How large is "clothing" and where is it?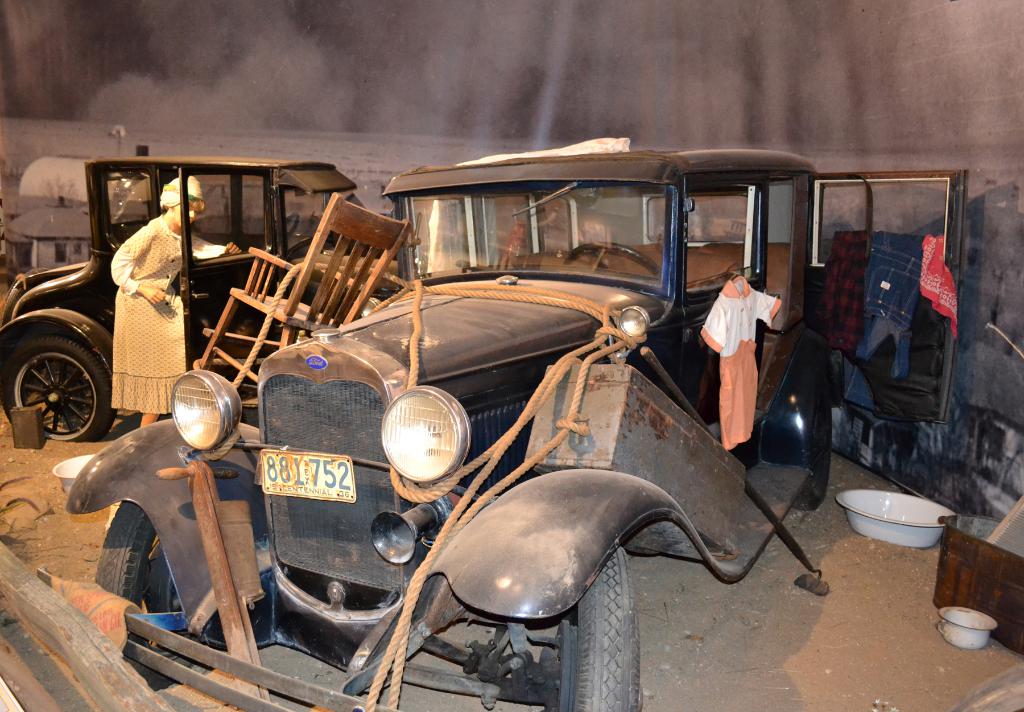
Bounding box: pyautogui.locateOnScreen(700, 276, 780, 453).
